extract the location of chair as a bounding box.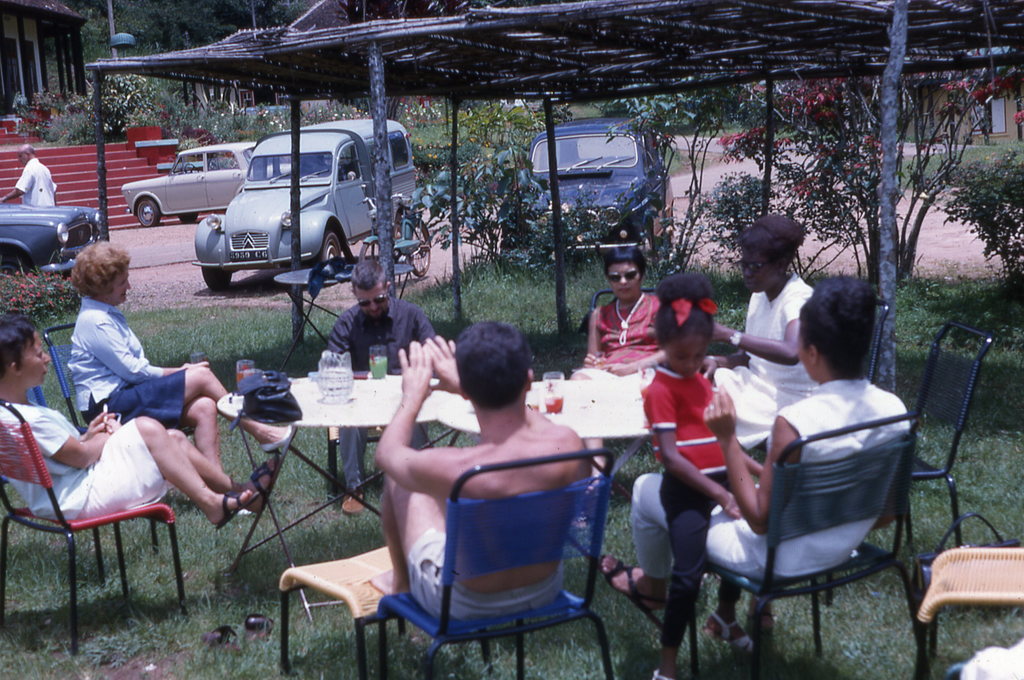
BBox(588, 287, 658, 317).
